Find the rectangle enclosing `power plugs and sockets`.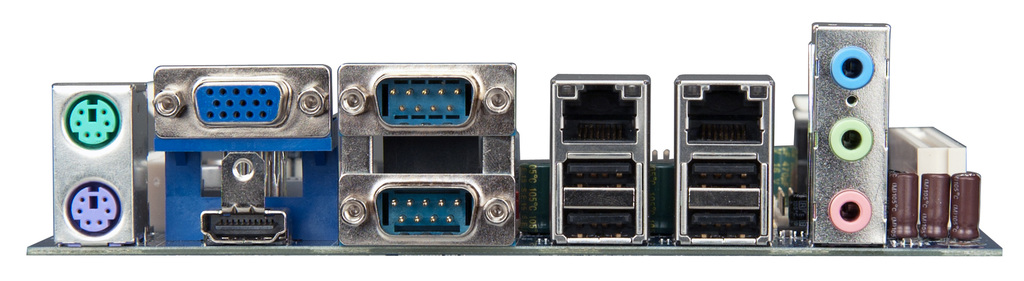
BBox(671, 75, 774, 246).
